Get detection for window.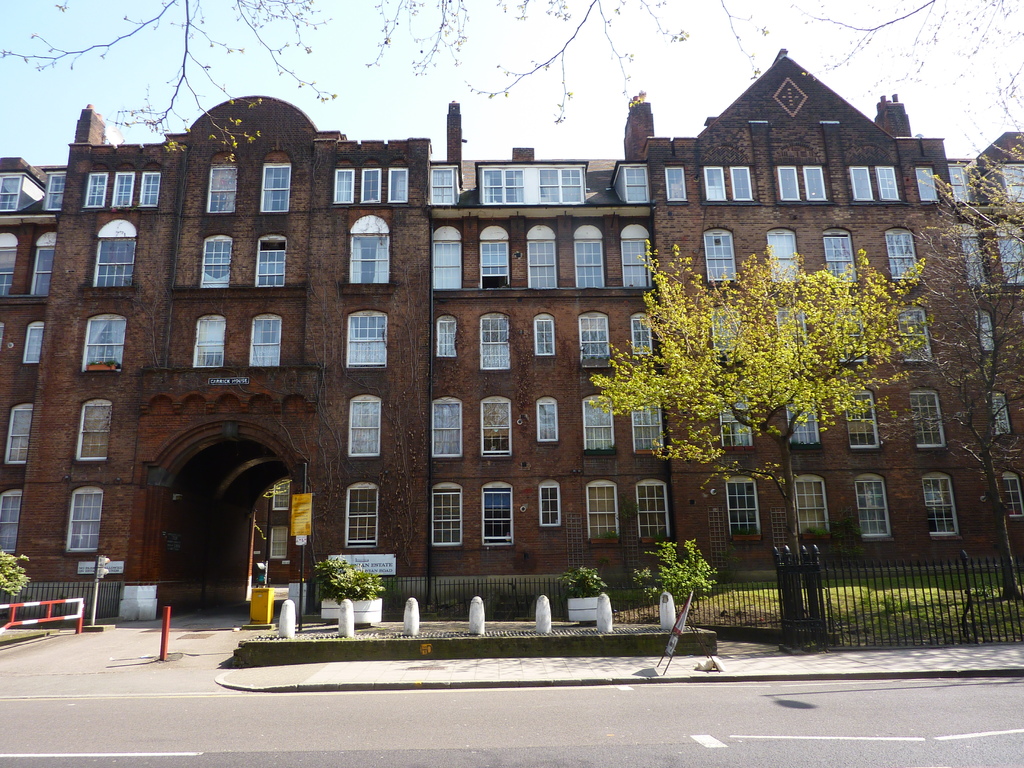
Detection: [575, 240, 602, 286].
